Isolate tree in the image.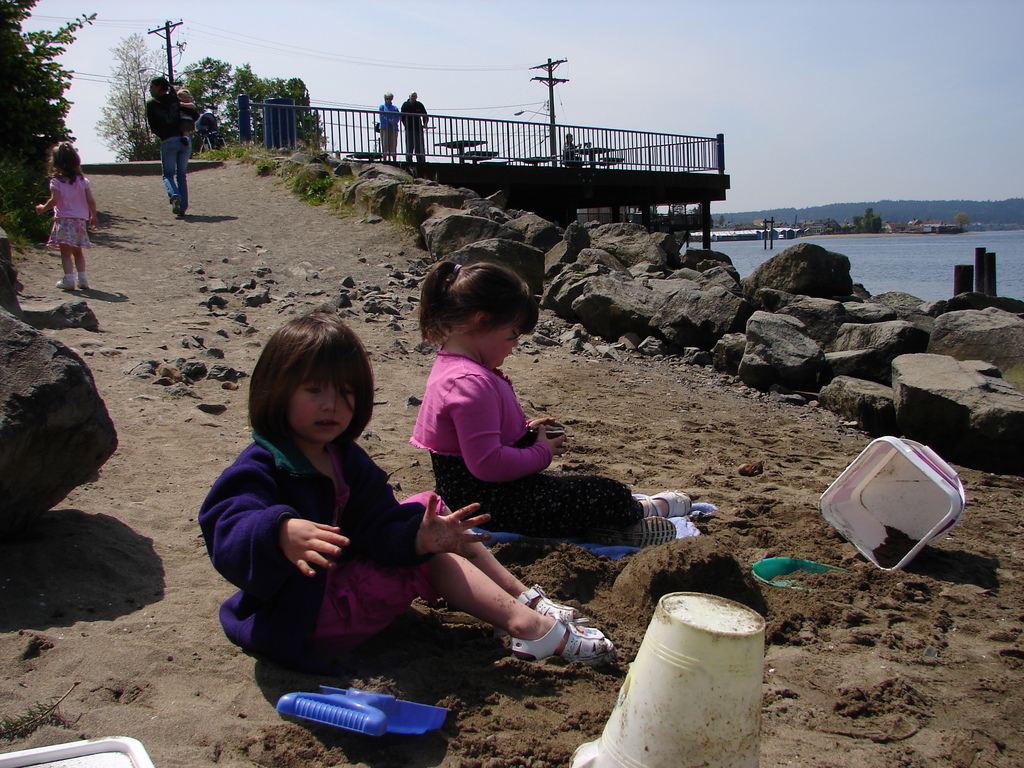
Isolated region: {"left": 181, "top": 50, "right": 324, "bottom": 152}.
